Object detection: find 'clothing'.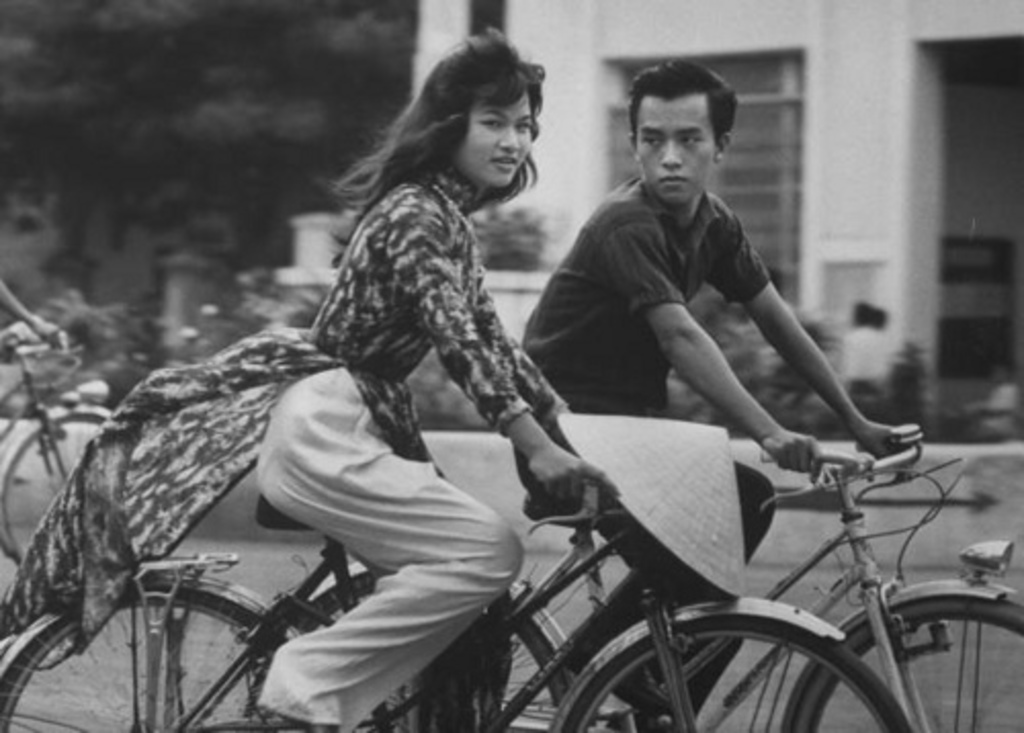
left=0, top=147, right=545, bottom=731.
